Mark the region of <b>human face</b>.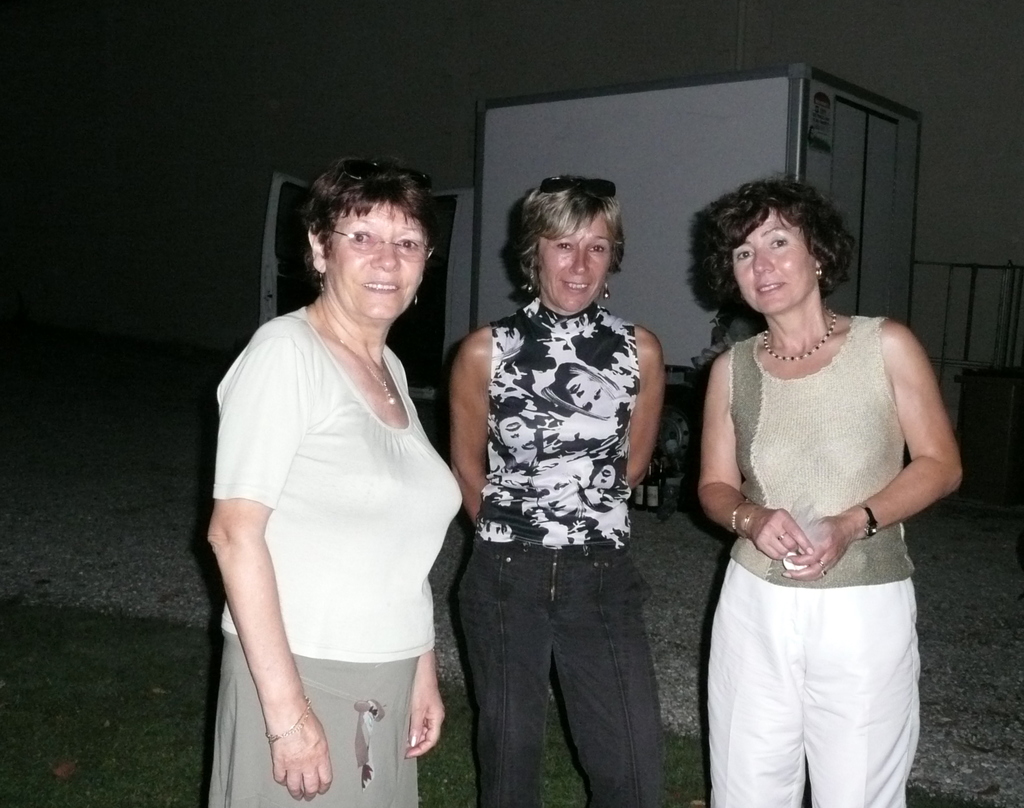
Region: locate(325, 200, 431, 327).
